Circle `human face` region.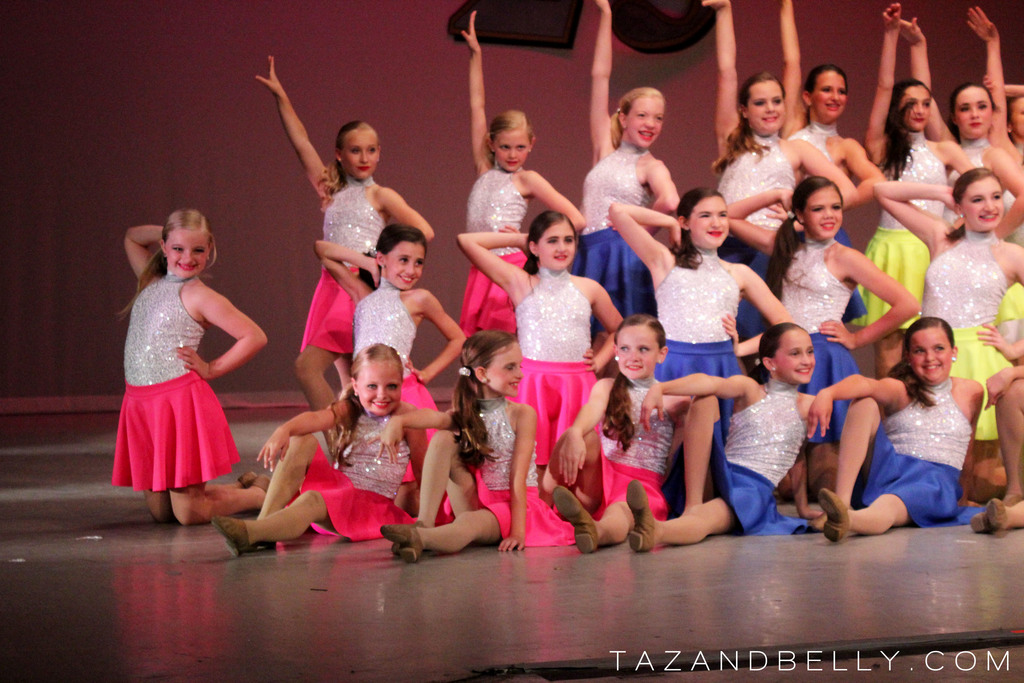
Region: (621,90,661,148).
